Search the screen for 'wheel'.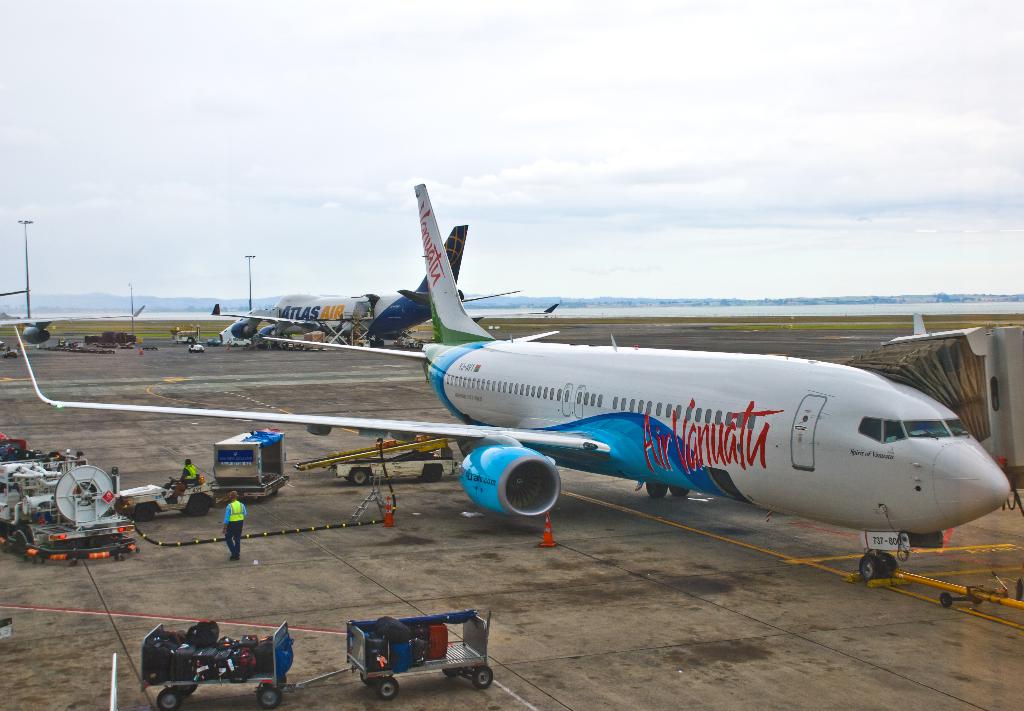
Found at l=442, t=667, r=461, b=678.
